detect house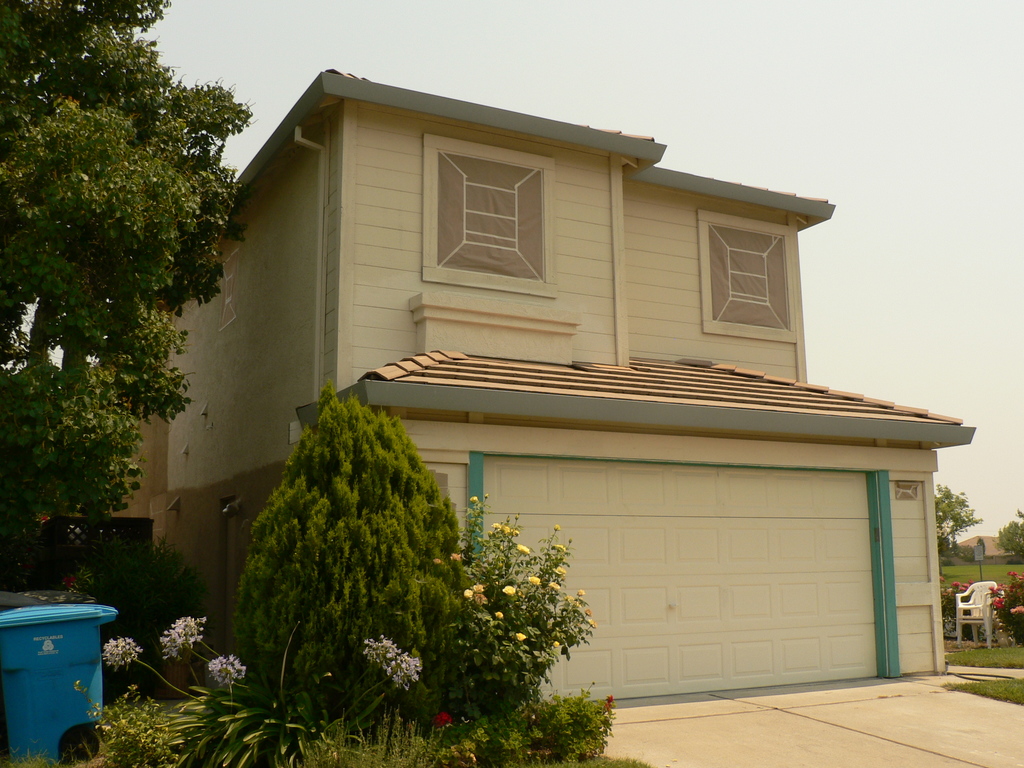
bbox(946, 527, 1023, 575)
